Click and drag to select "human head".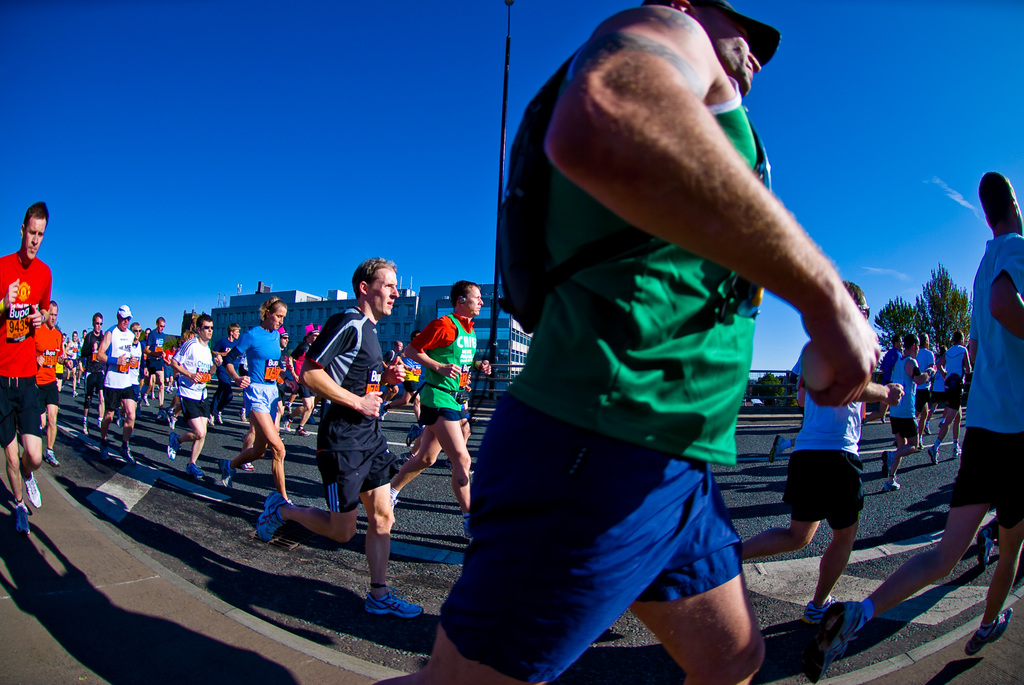
Selection: [left=132, top=320, right=140, bottom=338].
